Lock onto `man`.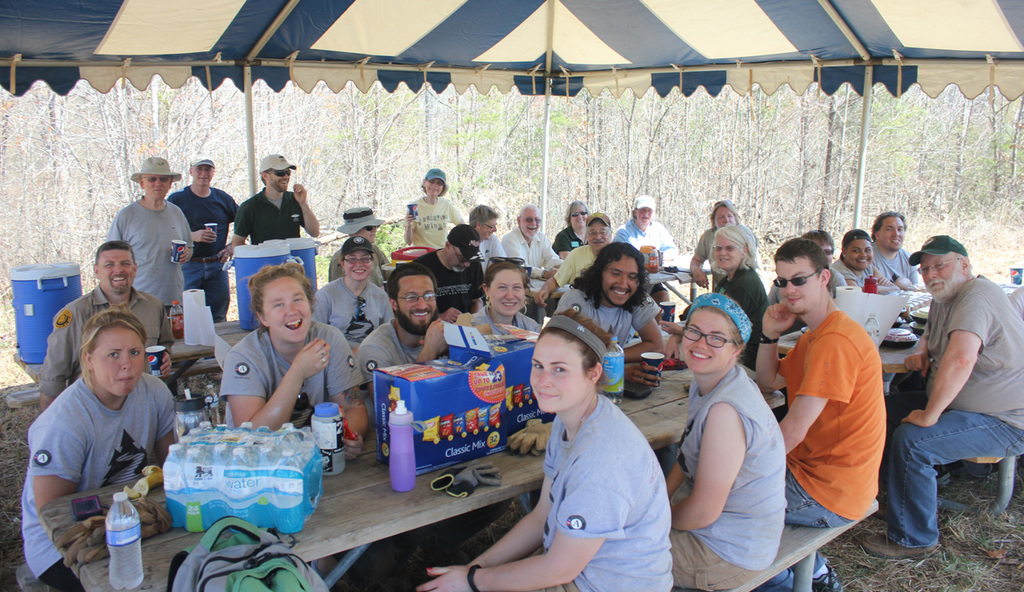
Locked: left=162, top=152, right=243, bottom=326.
